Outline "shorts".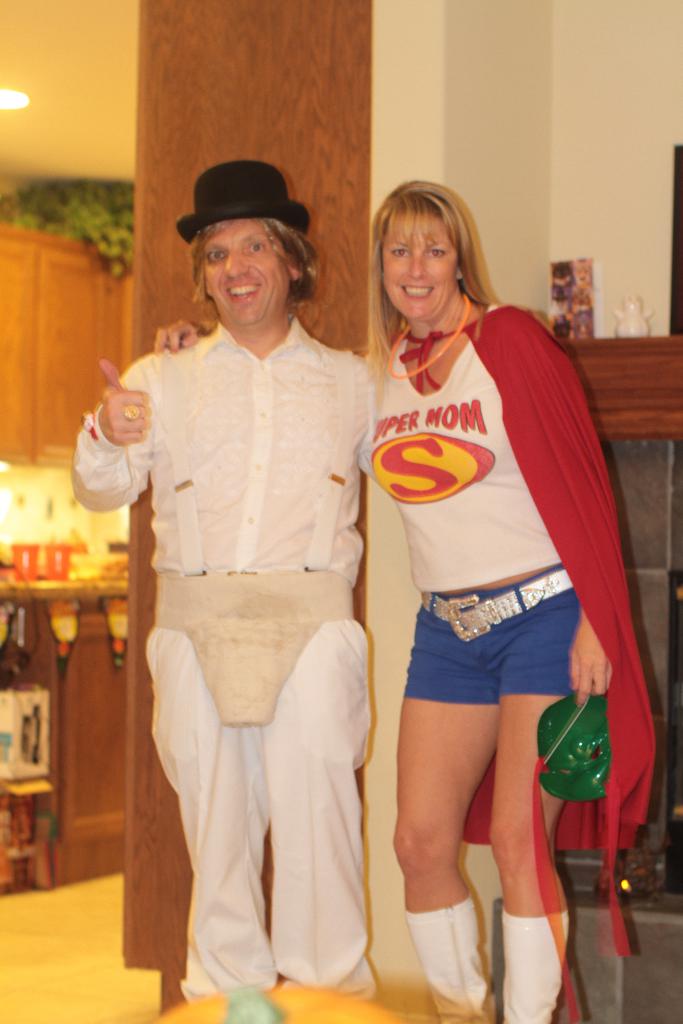
Outline: pyautogui.locateOnScreen(384, 626, 603, 722).
